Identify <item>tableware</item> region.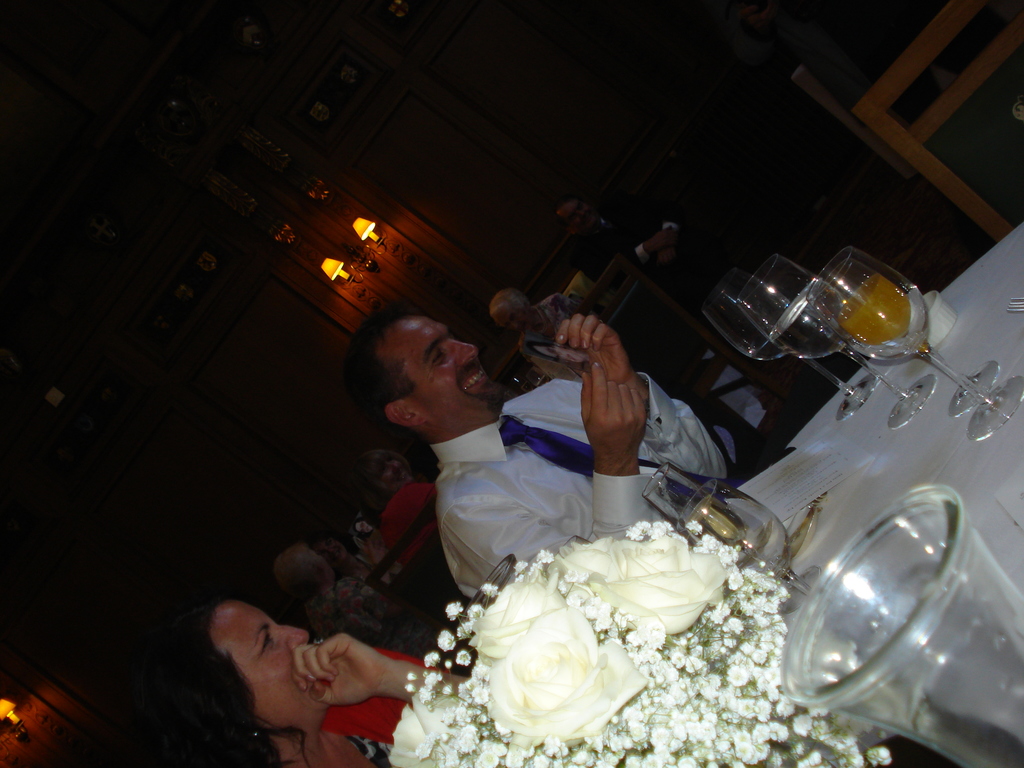
Region: (x1=698, y1=263, x2=881, y2=426).
